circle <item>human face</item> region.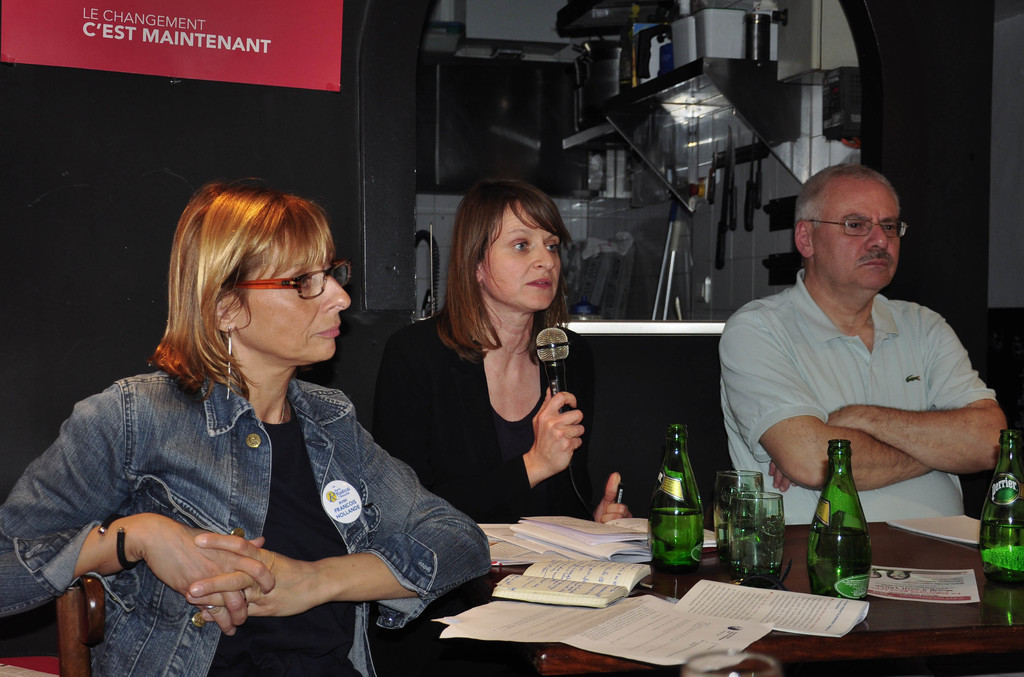
Region: left=248, top=254, right=349, bottom=361.
